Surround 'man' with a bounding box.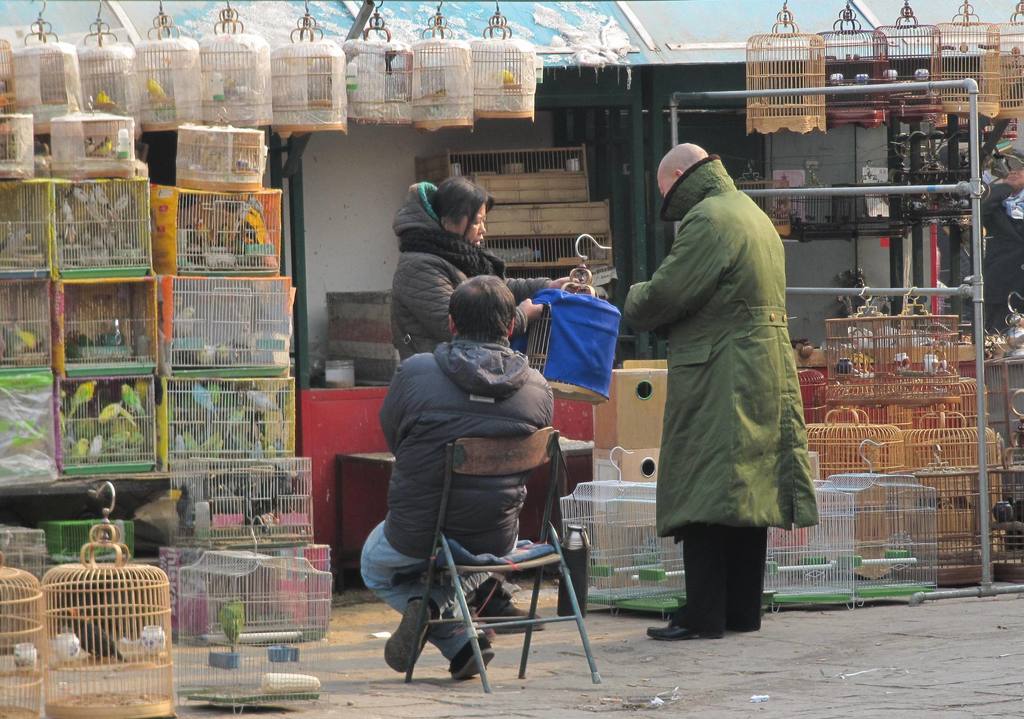
971/158/1023/330.
